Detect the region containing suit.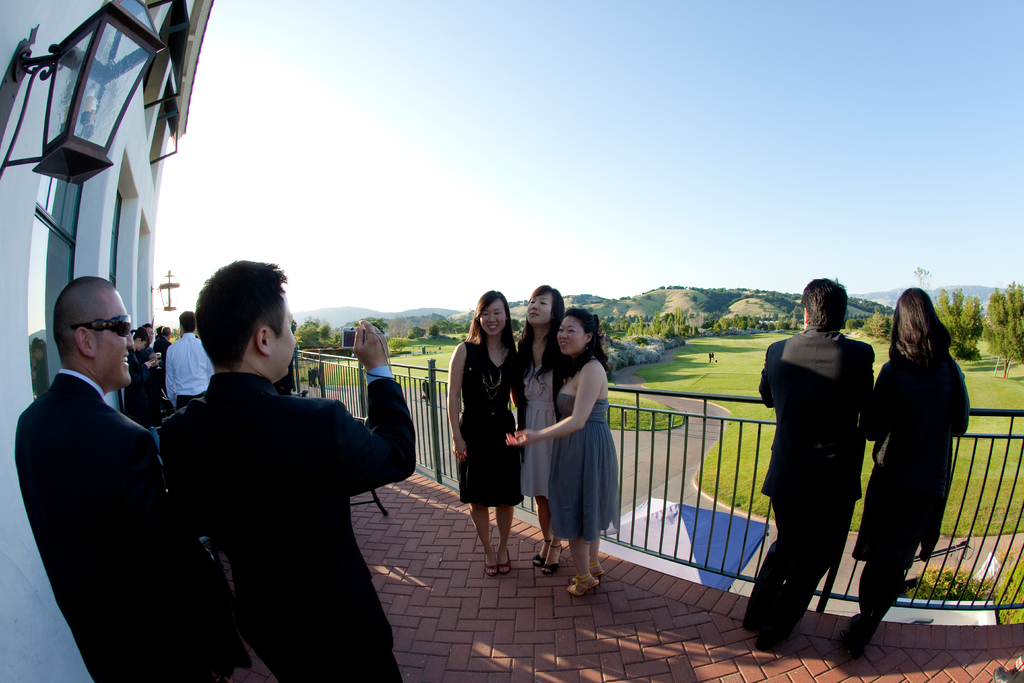
select_region(0, 370, 232, 679).
